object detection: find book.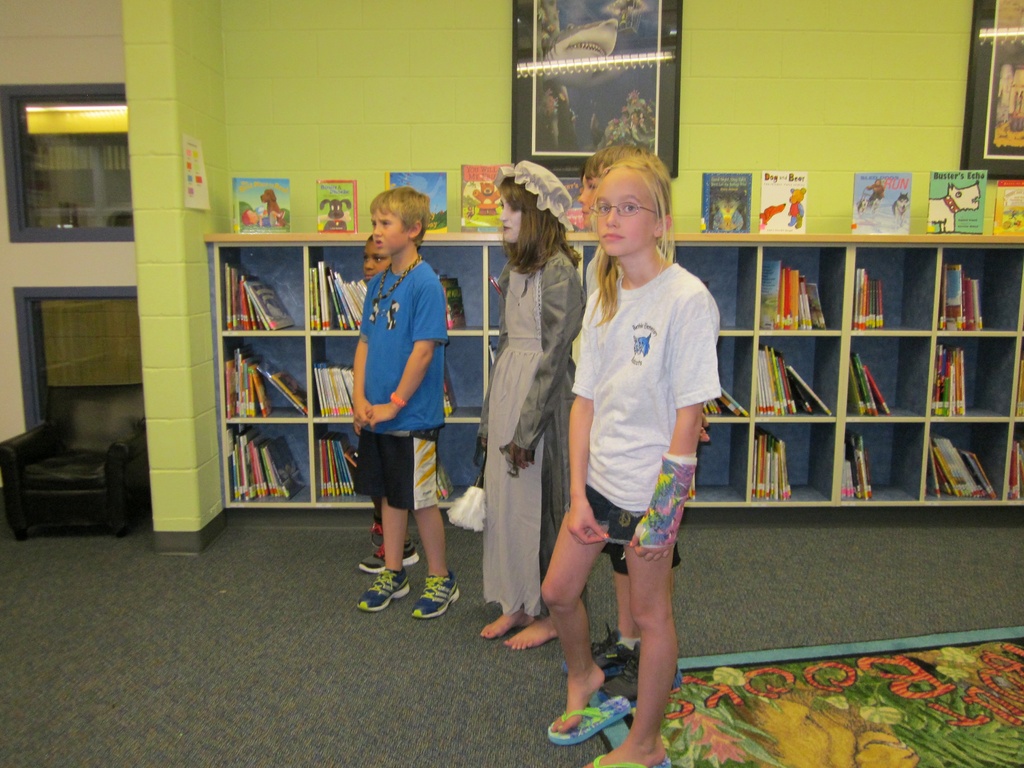
x1=702, y1=169, x2=751, y2=230.
